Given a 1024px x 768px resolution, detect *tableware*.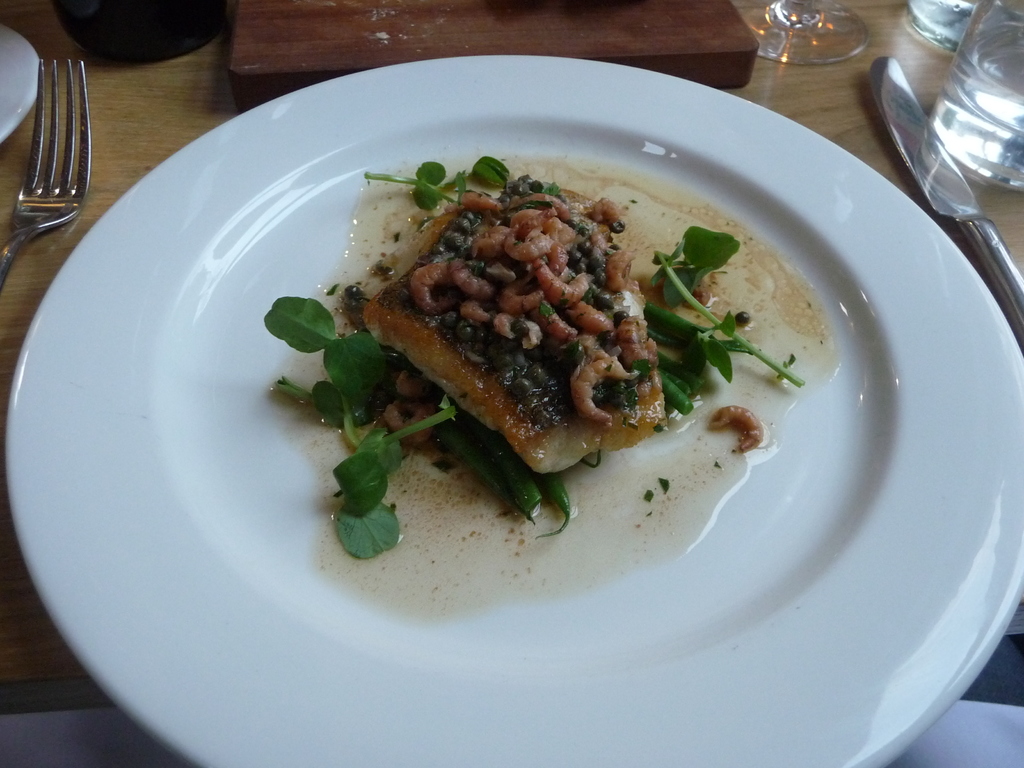
bbox=(0, 40, 1023, 725).
